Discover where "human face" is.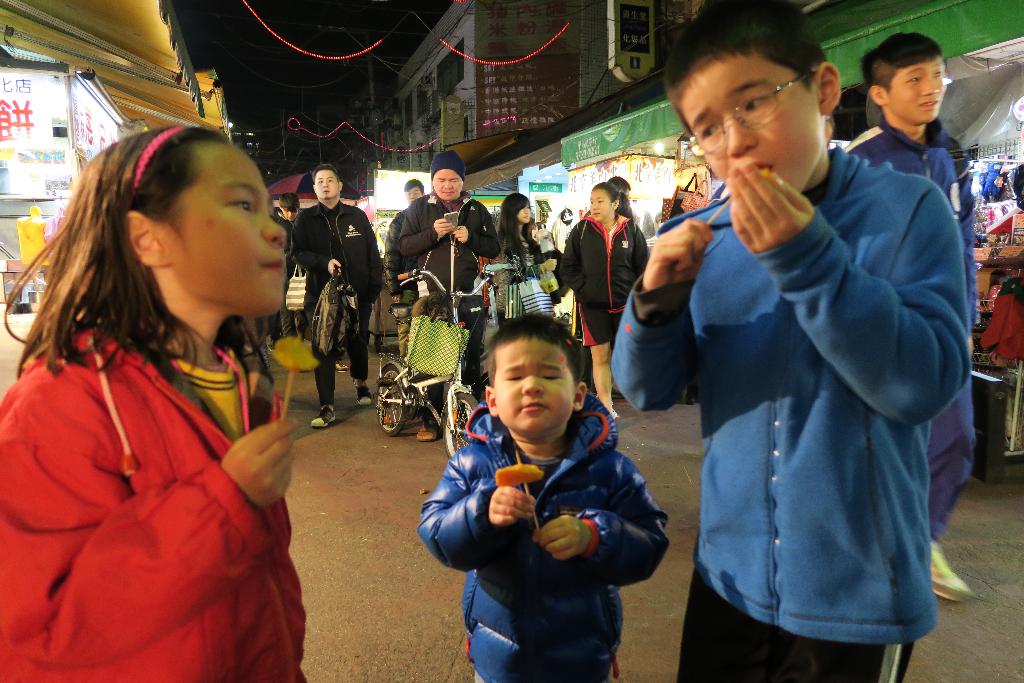
Discovered at (x1=493, y1=334, x2=577, y2=431).
